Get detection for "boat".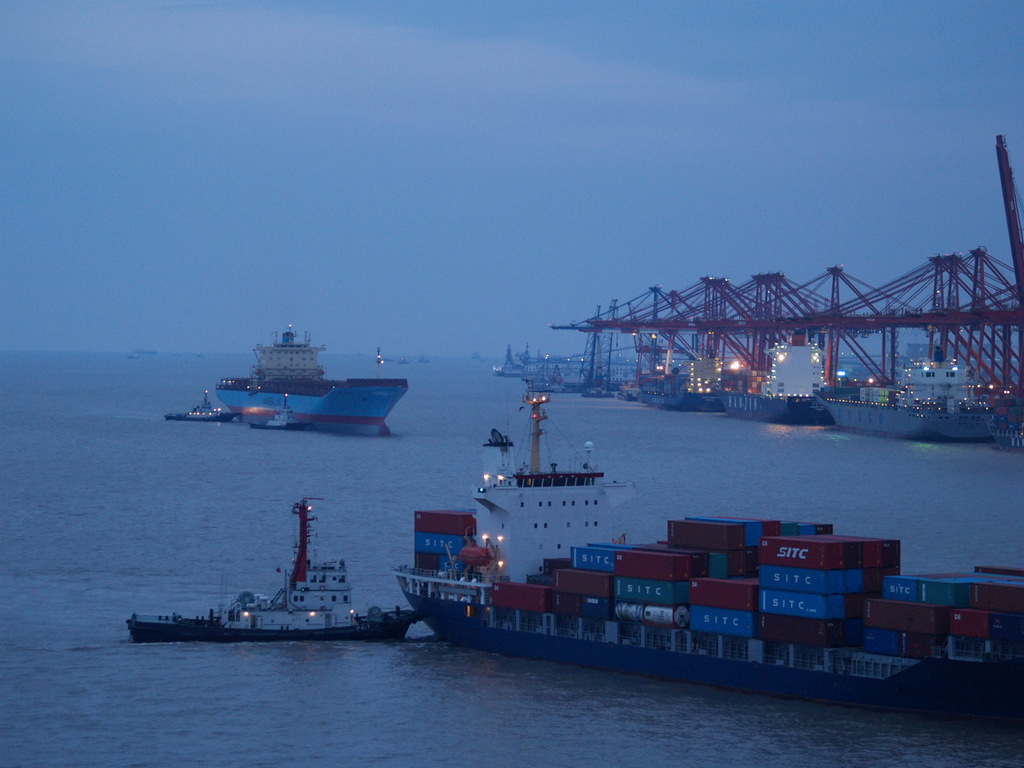
Detection: (left=529, top=367, right=583, bottom=399).
